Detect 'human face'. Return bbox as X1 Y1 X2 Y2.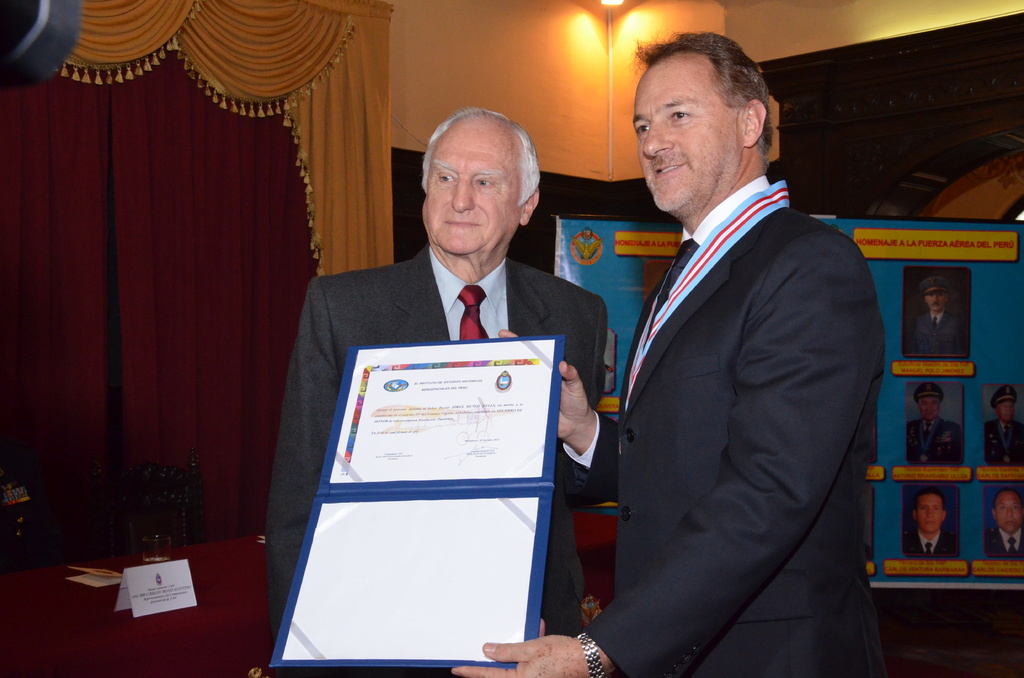
920 498 944 531.
